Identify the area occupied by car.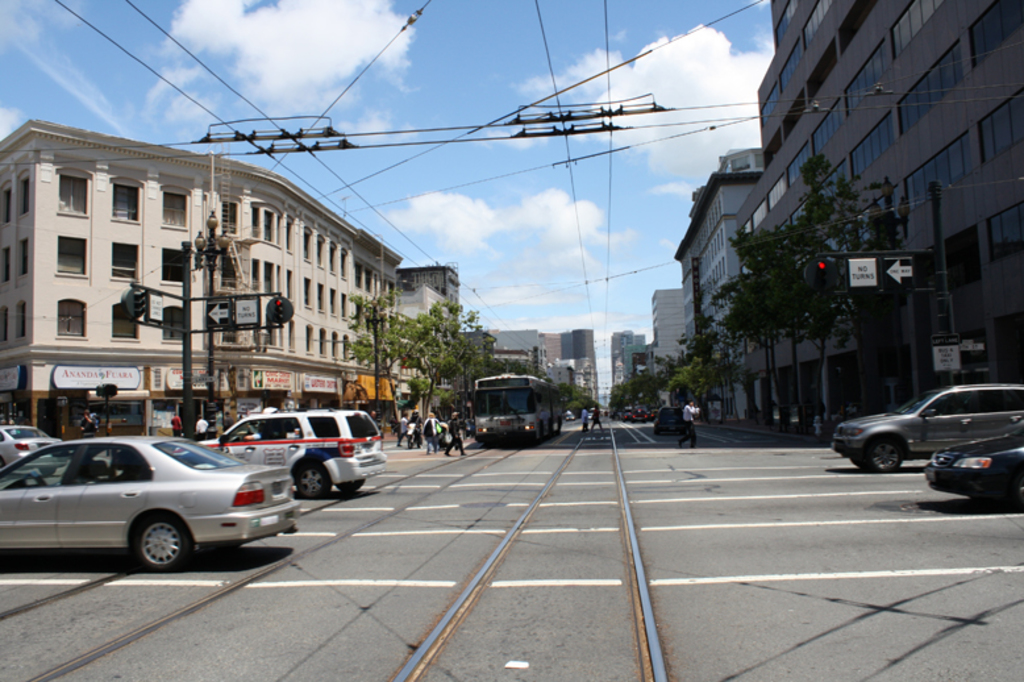
Area: <region>644, 396, 686, 440</region>.
